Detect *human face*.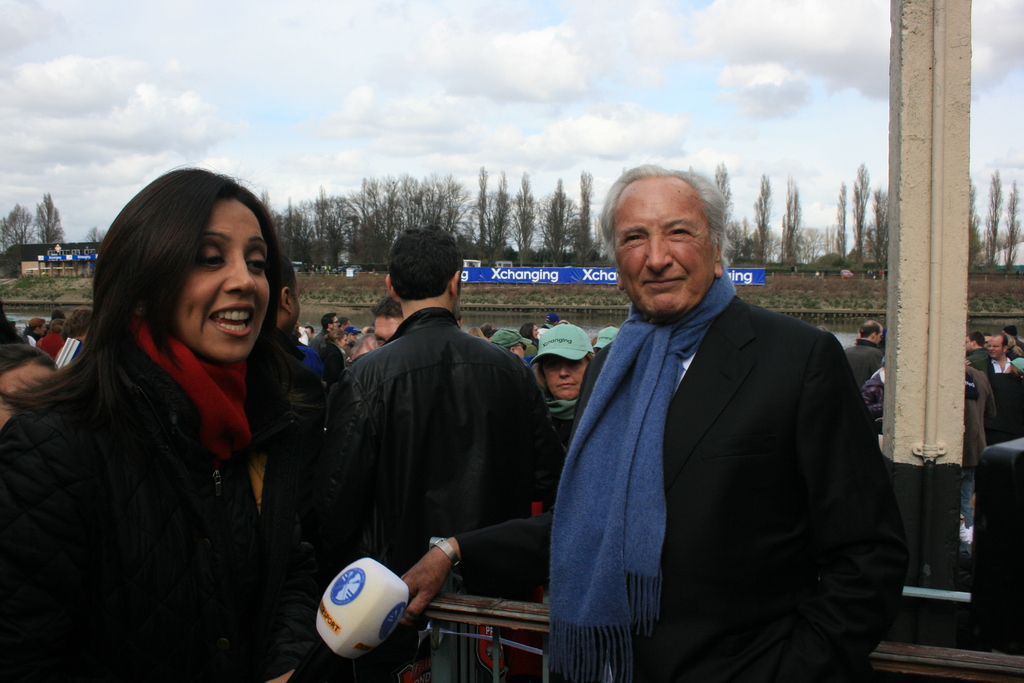
Detected at {"left": 540, "top": 357, "right": 586, "bottom": 399}.
